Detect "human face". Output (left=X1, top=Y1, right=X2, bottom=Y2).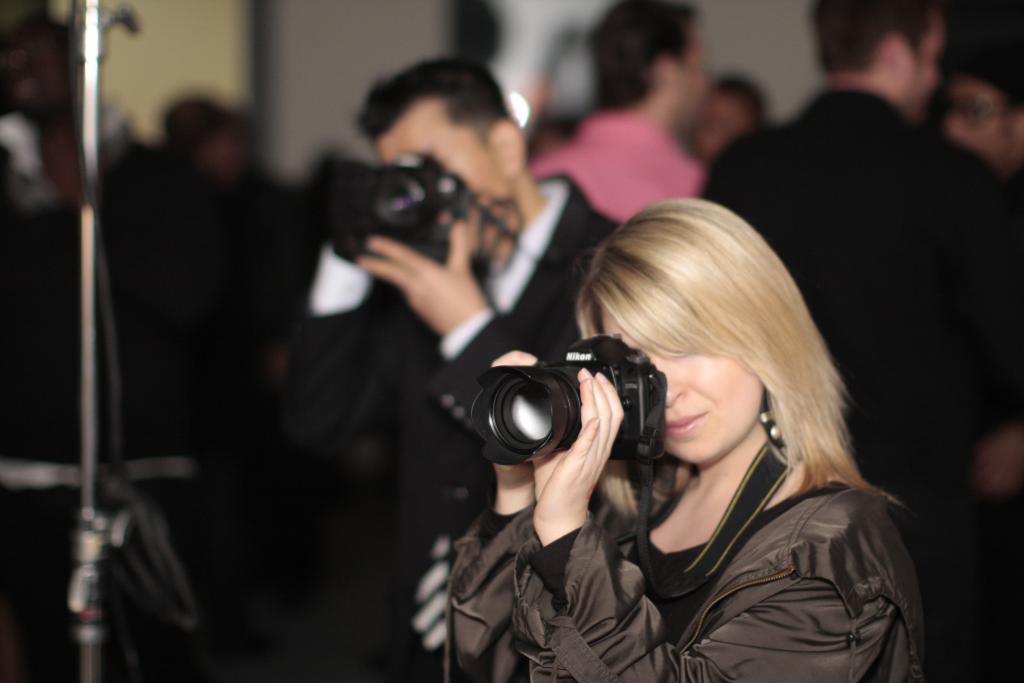
(left=601, top=308, right=765, bottom=464).
